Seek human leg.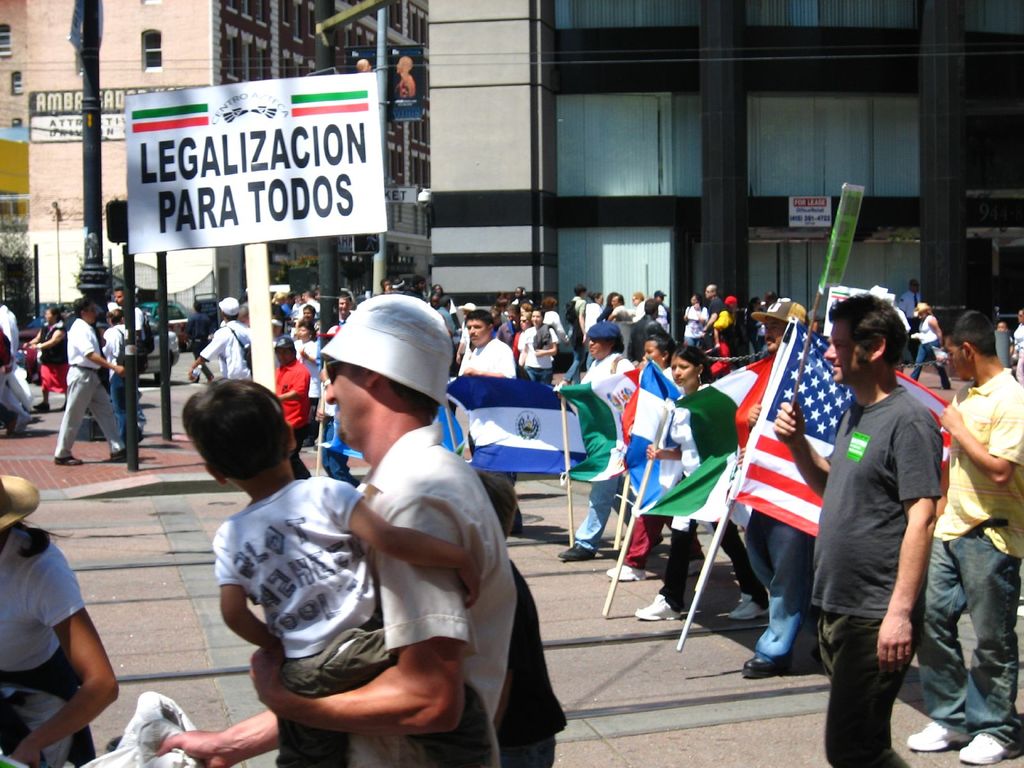
BBox(824, 616, 924, 762).
